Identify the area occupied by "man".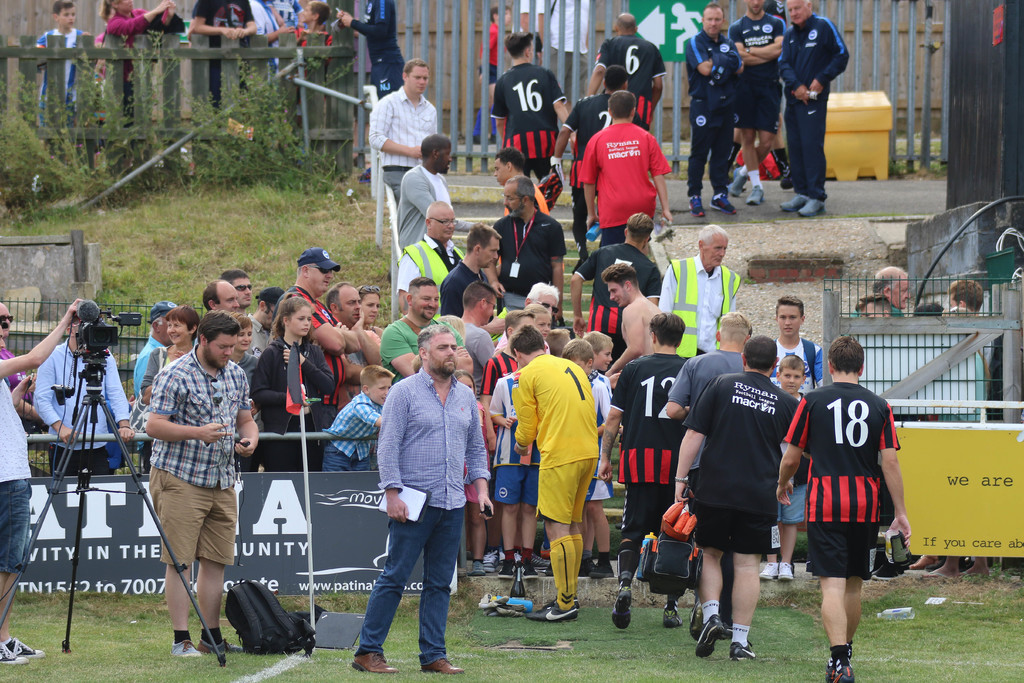
Area: 217, 272, 259, 314.
